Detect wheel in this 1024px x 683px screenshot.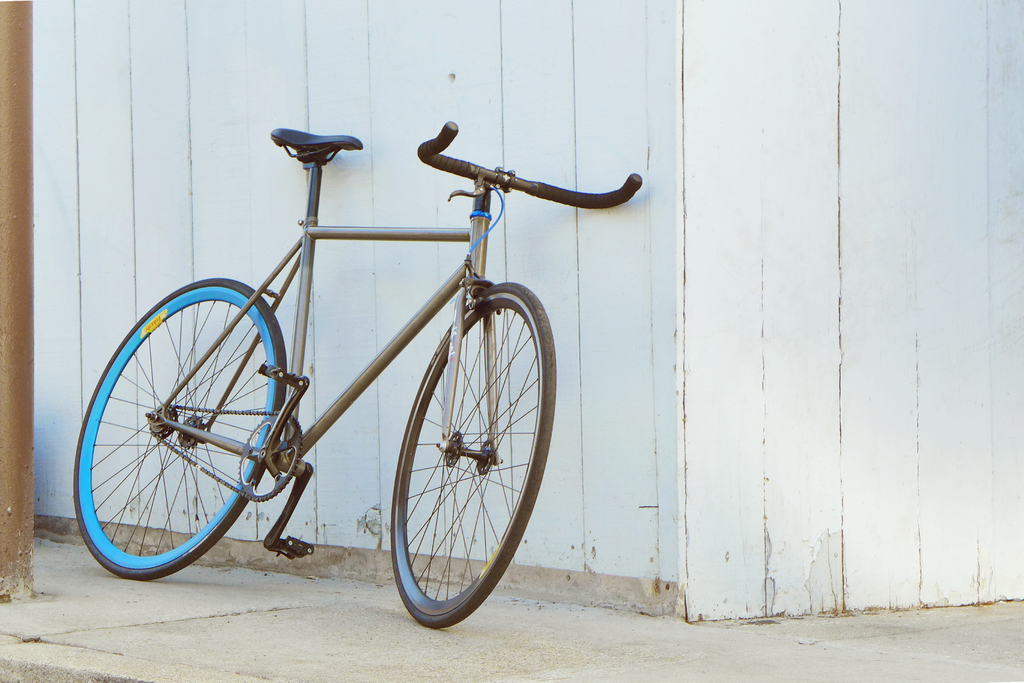
Detection: crop(72, 273, 292, 583).
